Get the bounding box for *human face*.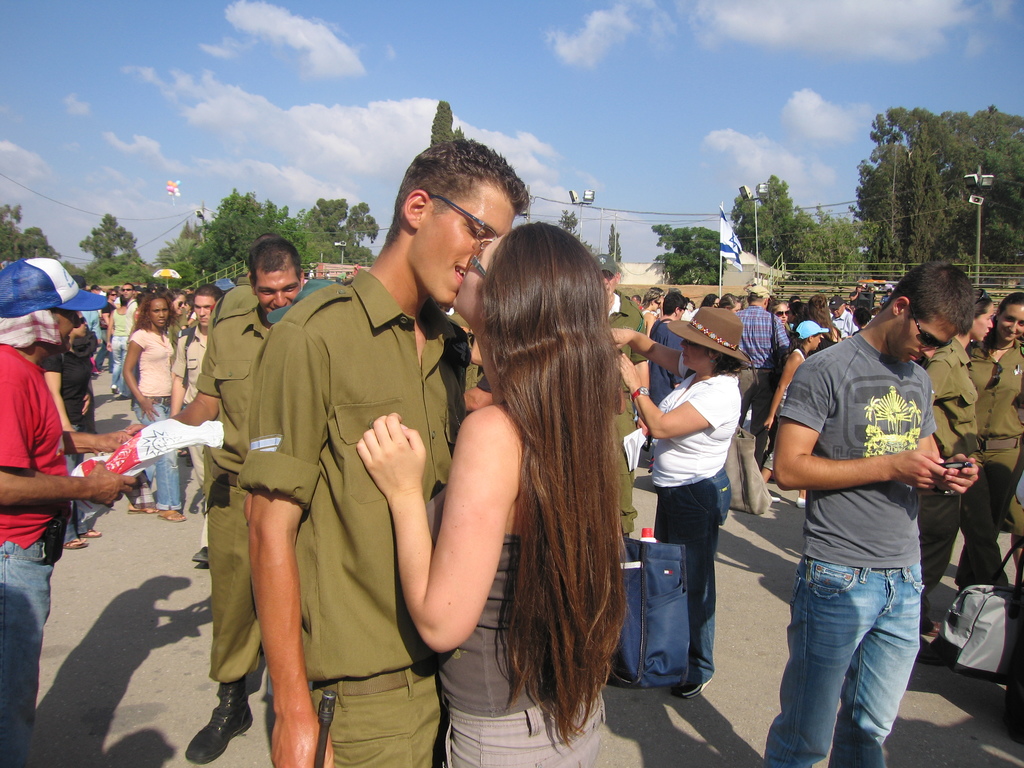
429/193/518/308.
